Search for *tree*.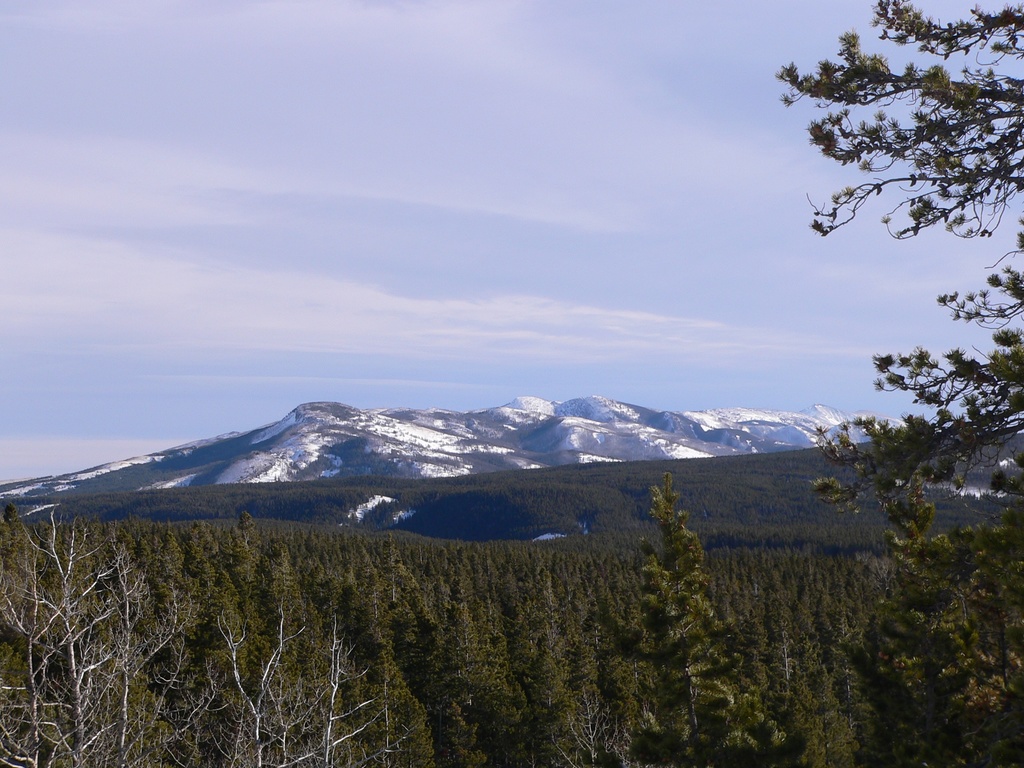
Found at (x1=778, y1=0, x2=1023, y2=759).
